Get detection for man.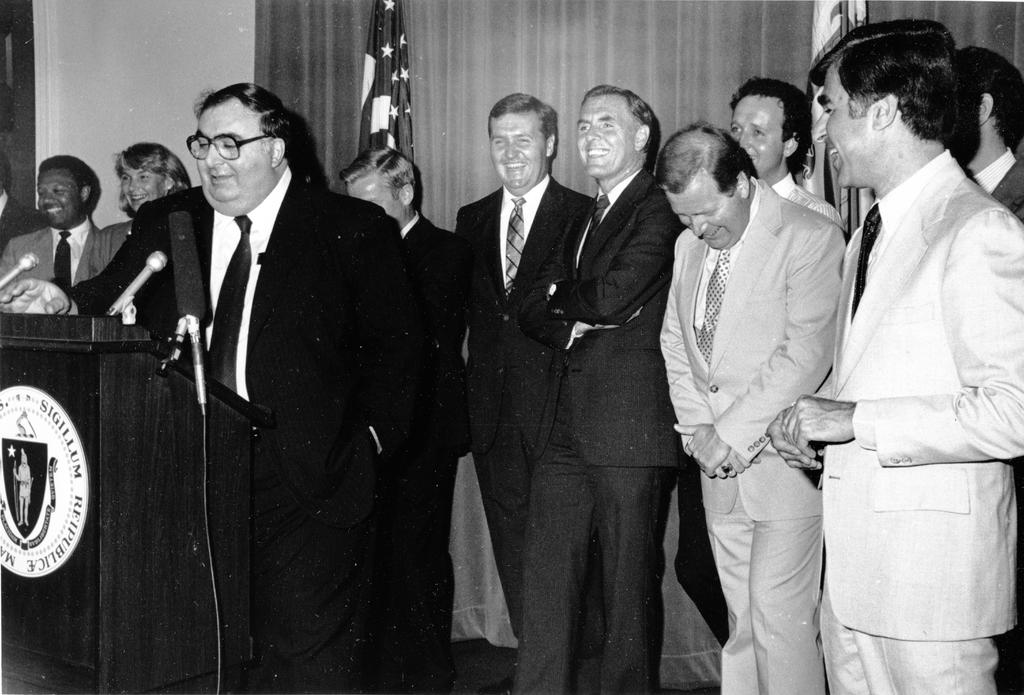
Detection: l=792, t=3, r=1022, b=676.
